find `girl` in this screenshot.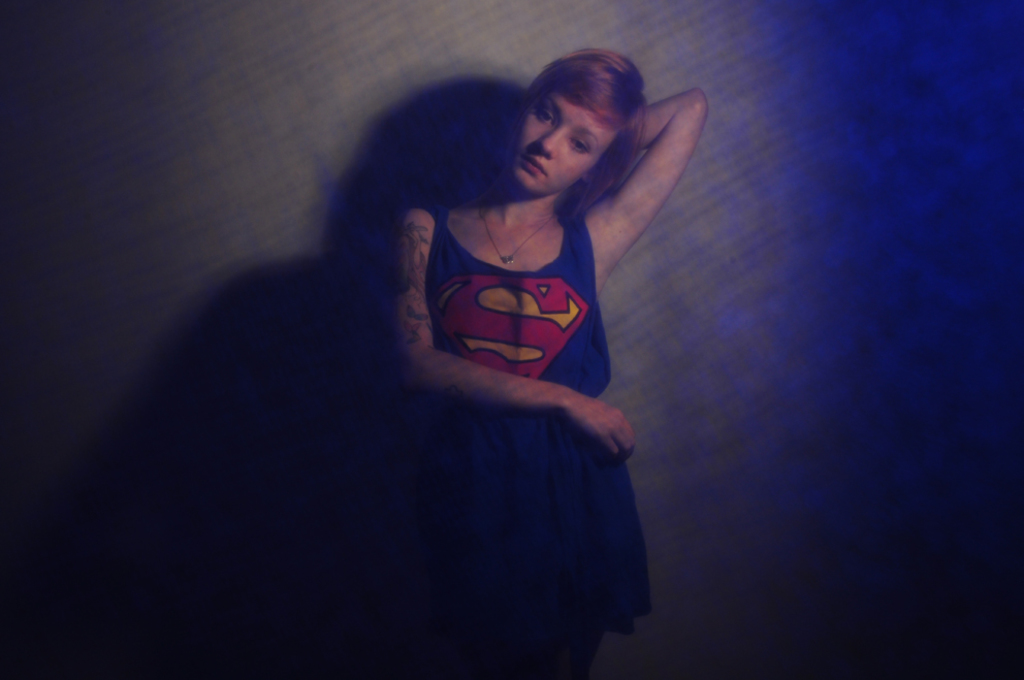
The bounding box for `girl` is [left=399, top=46, right=707, bottom=679].
